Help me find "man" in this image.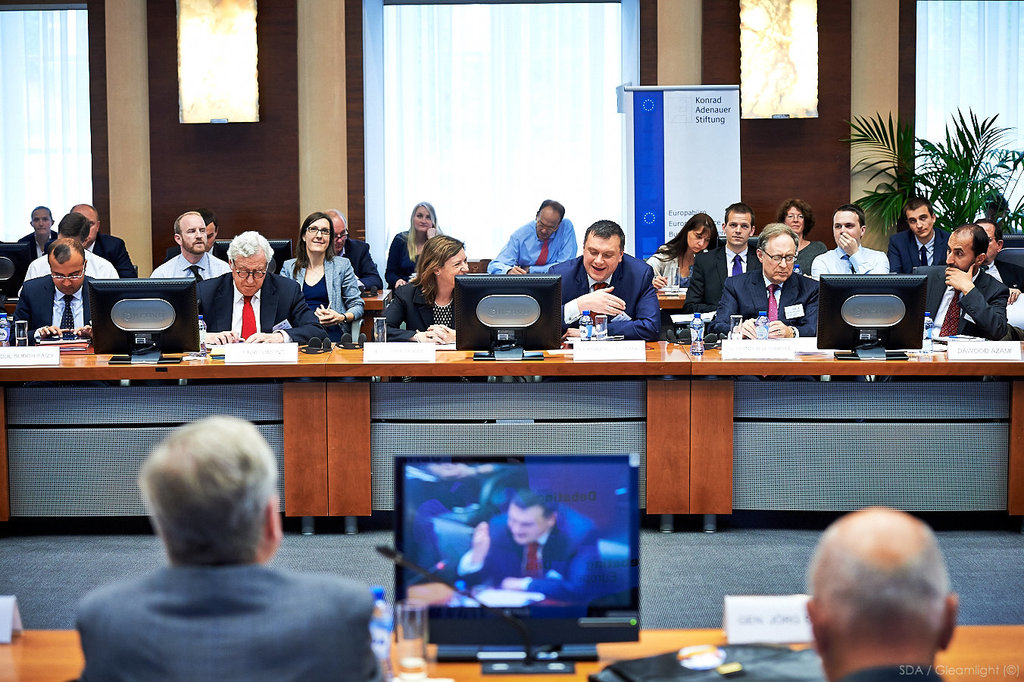
Found it: (left=486, top=197, right=579, bottom=276).
